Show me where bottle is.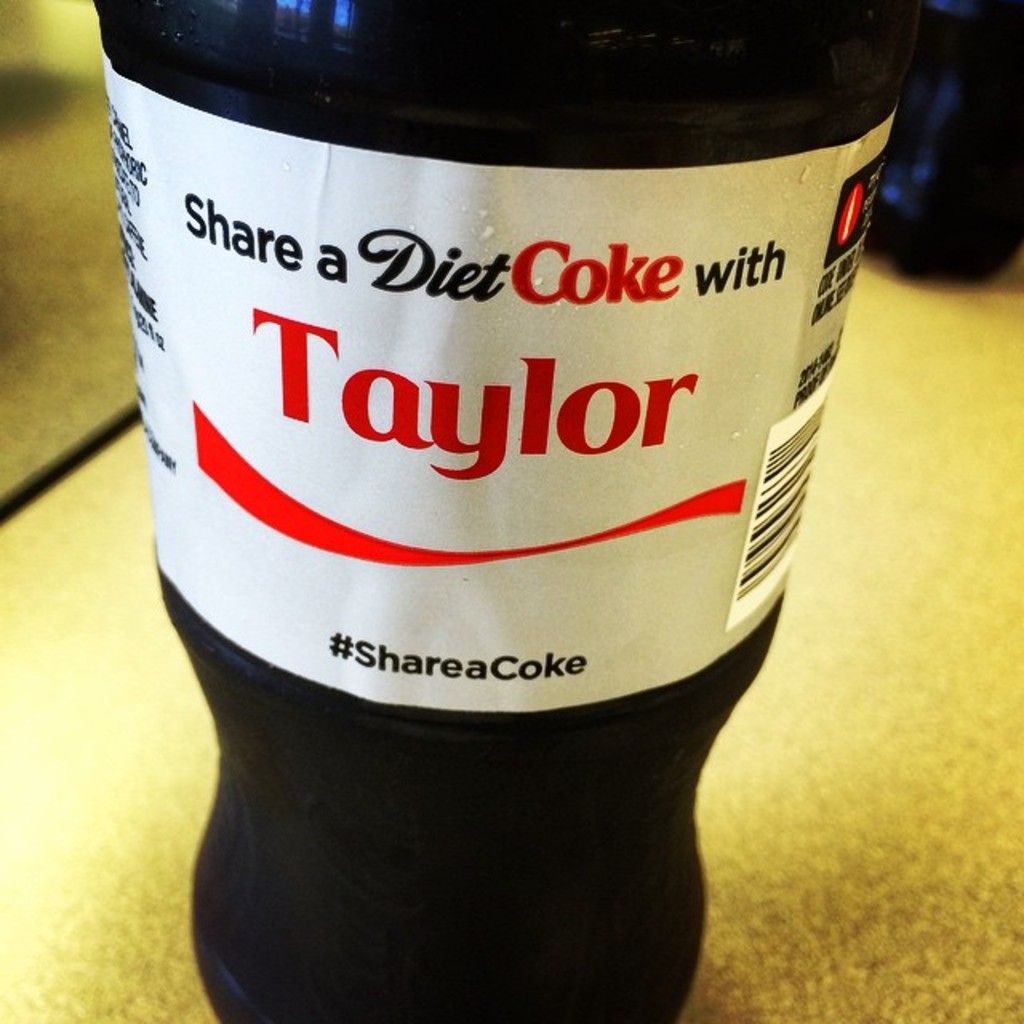
bottle is at <bbox>98, 0, 901, 1018</bbox>.
